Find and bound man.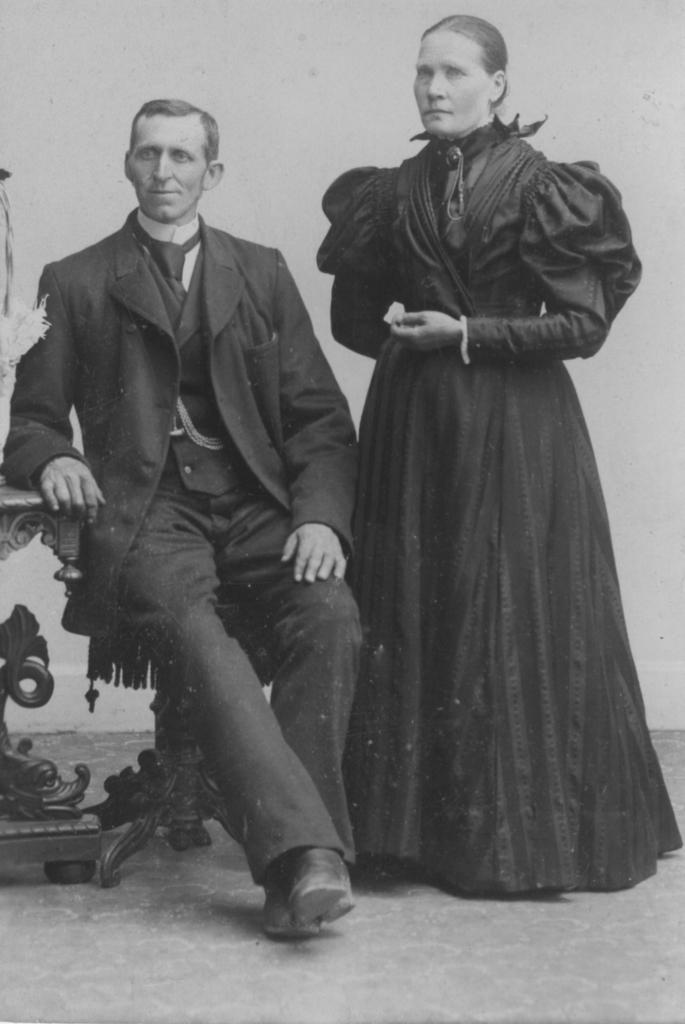
Bound: <bbox>29, 71, 371, 966</bbox>.
